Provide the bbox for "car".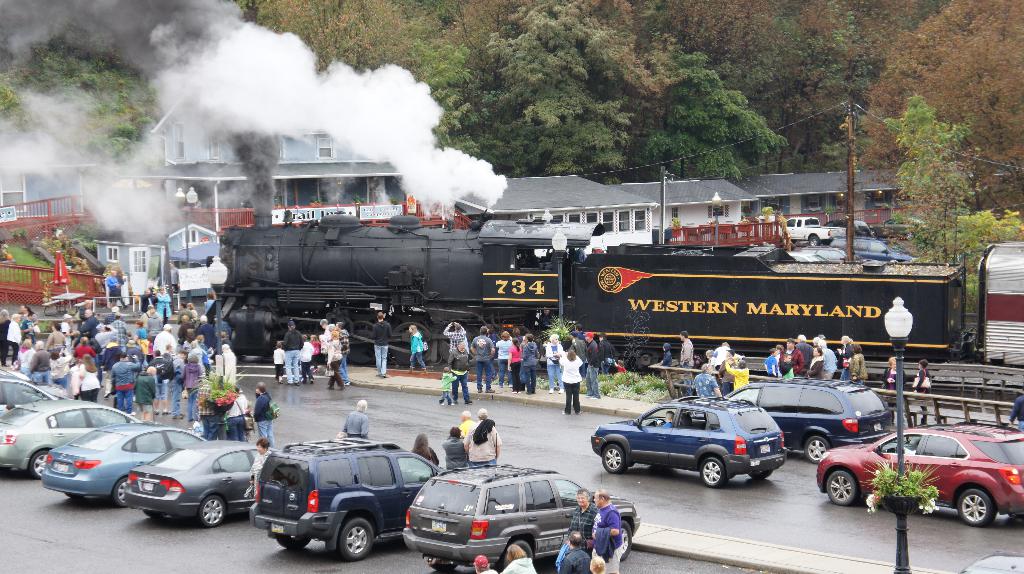
x1=401, y1=463, x2=642, y2=570.
